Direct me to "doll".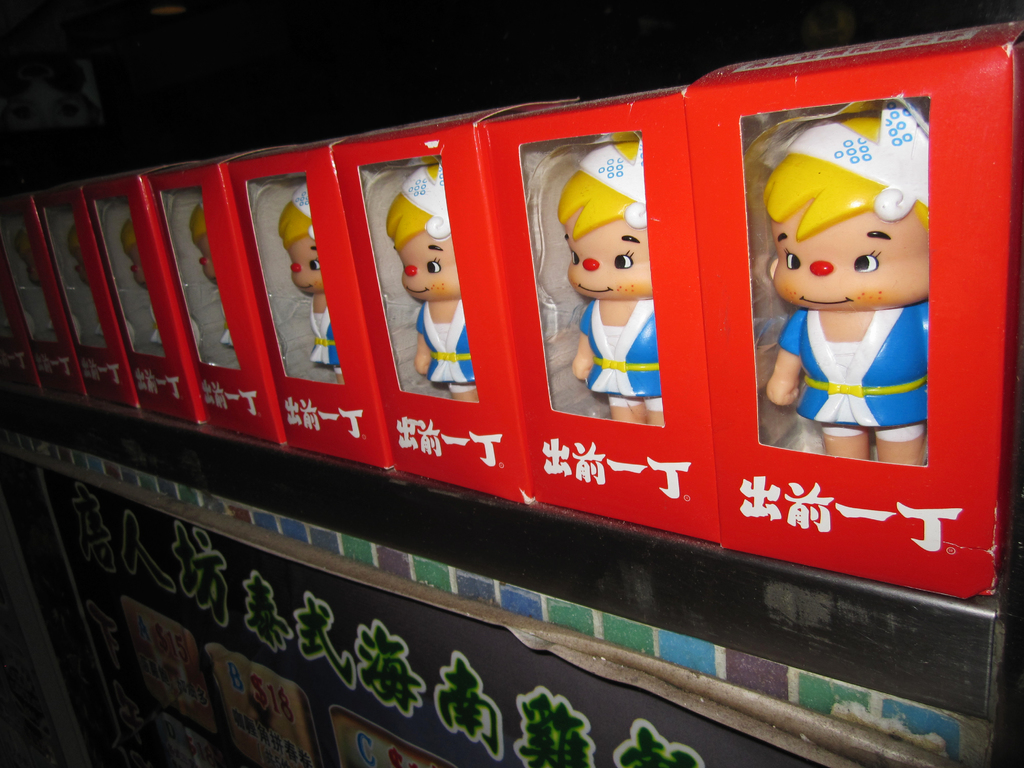
Direction: bbox(66, 217, 92, 298).
